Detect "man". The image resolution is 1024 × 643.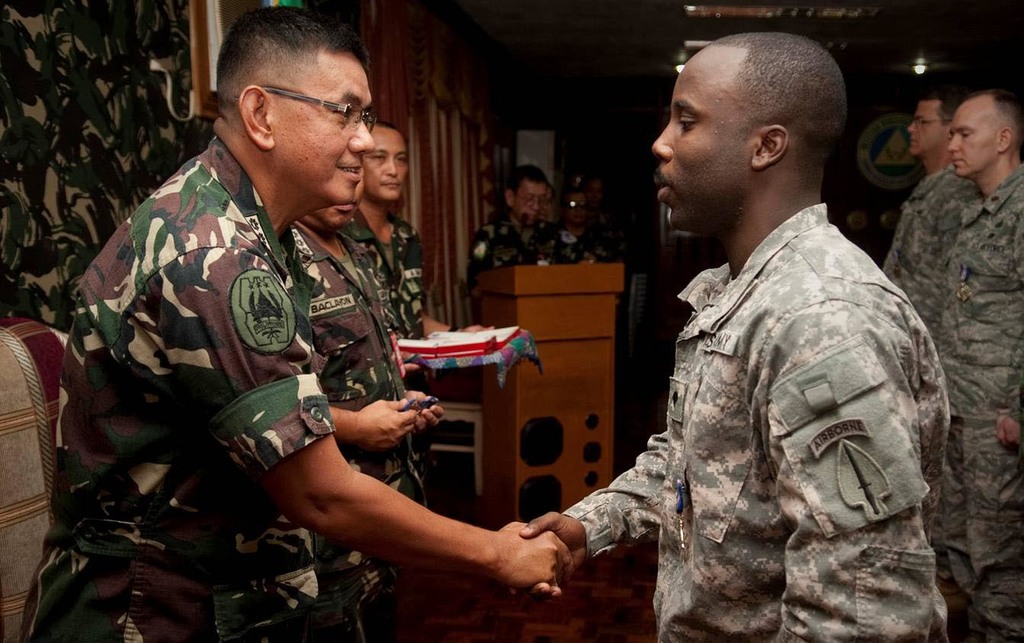
<bbox>882, 87, 975, 339</bbox>.
